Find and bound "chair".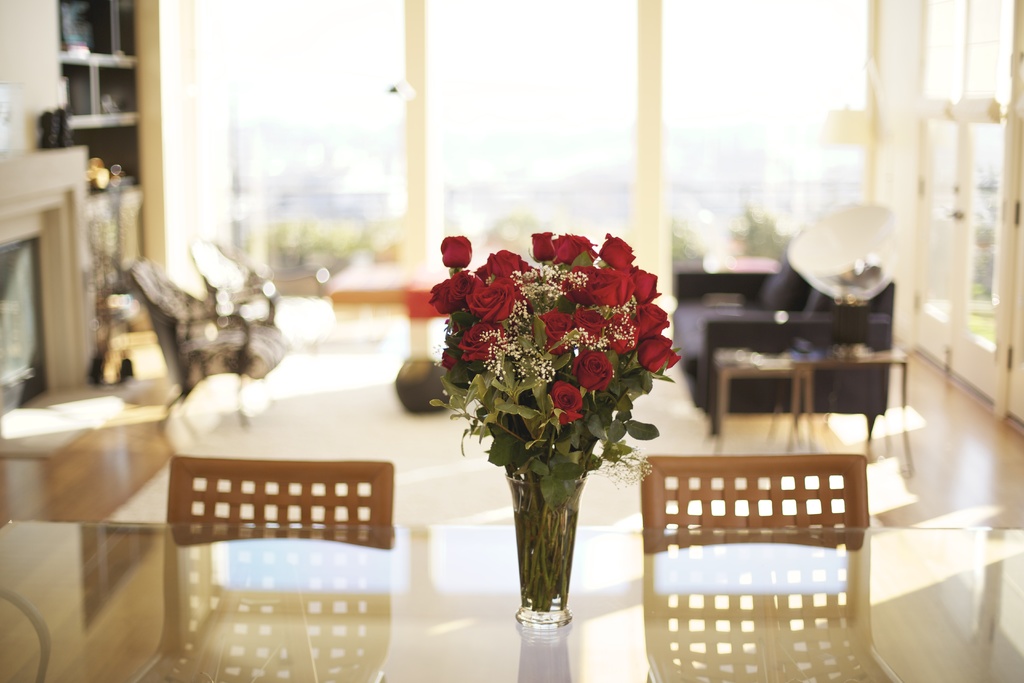
Bound: region(124, 258, 291, 420).
